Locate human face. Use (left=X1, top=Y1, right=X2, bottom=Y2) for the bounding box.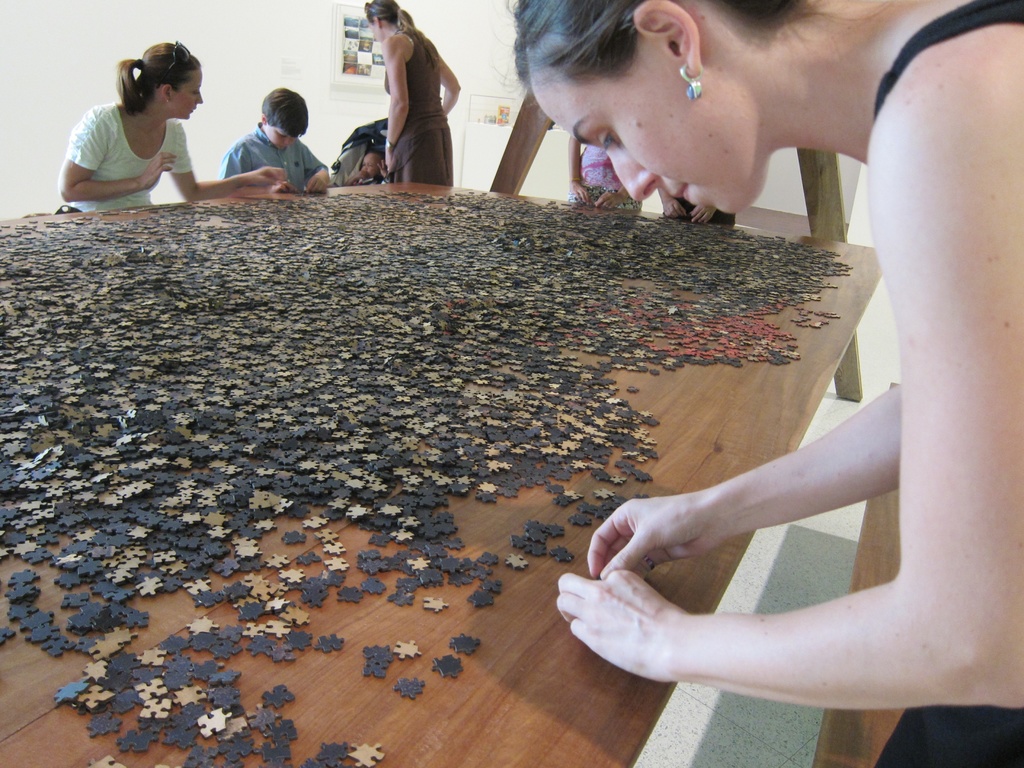
(left=359, top=151, right=379, bottom=175).
